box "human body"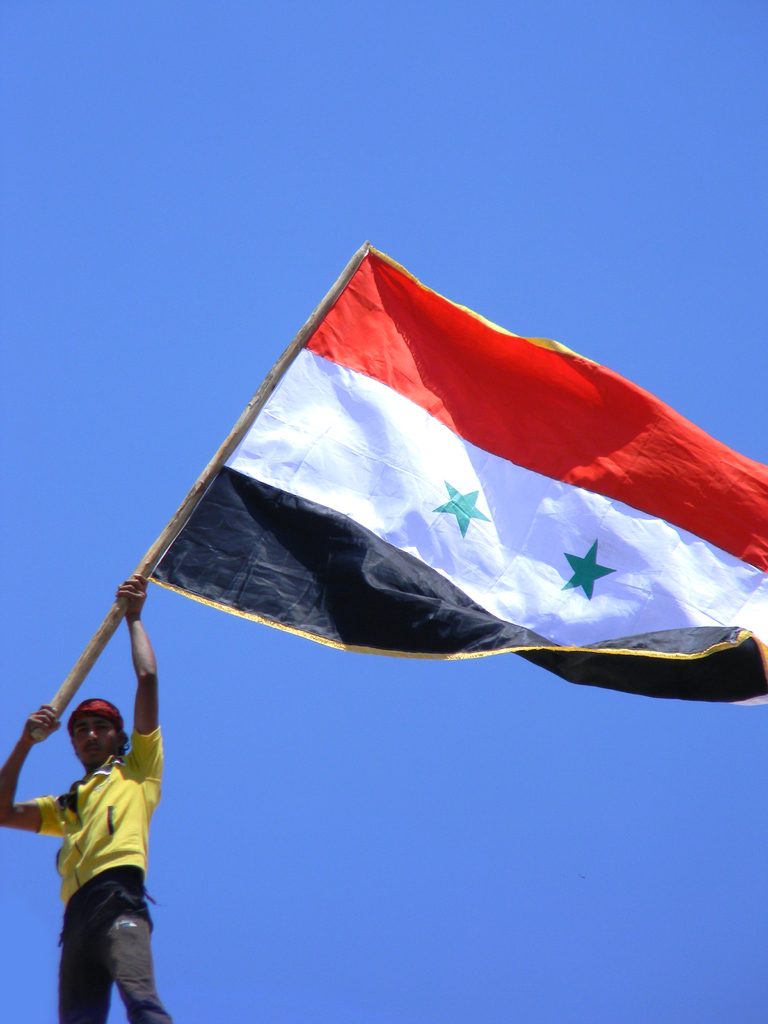
pyautogui.locateOnScreen(0, 575, 172, 1023)
